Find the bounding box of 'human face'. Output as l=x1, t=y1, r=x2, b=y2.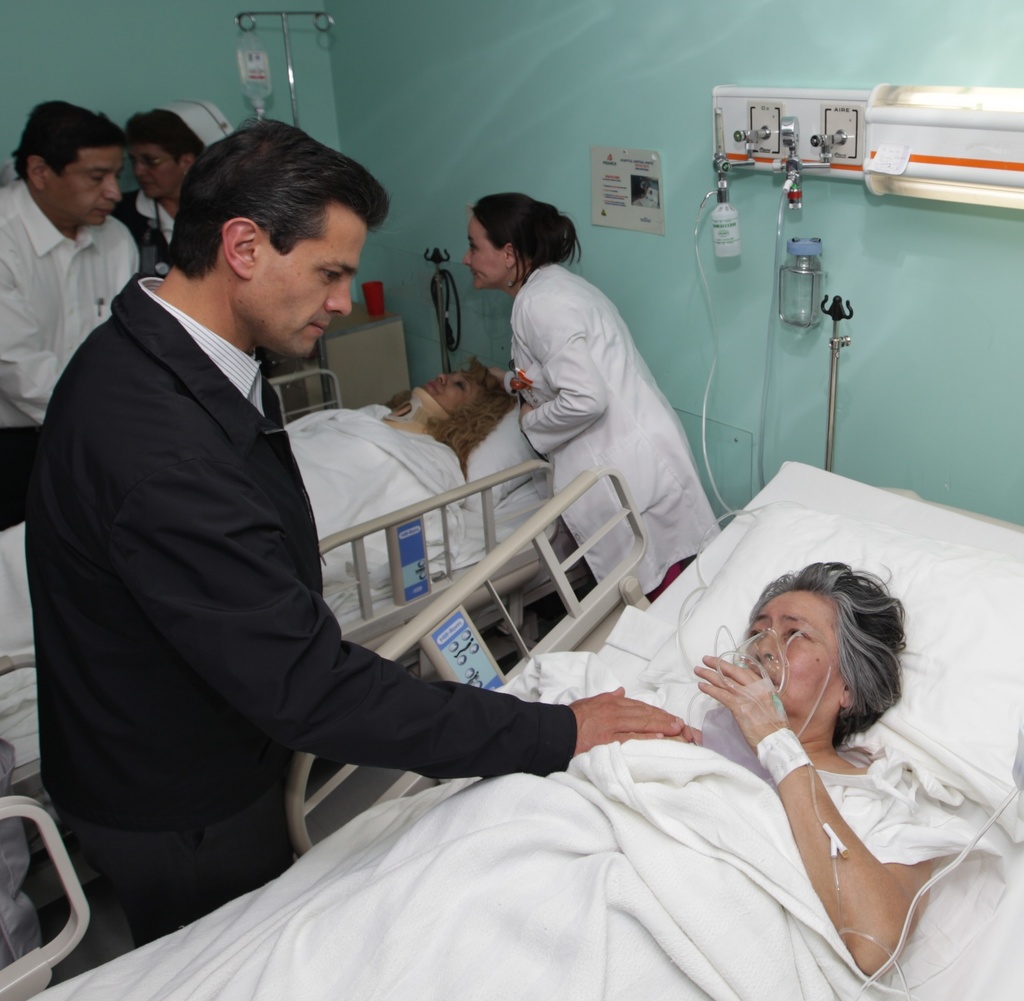
l=461, t=212, r=508, b=295.
